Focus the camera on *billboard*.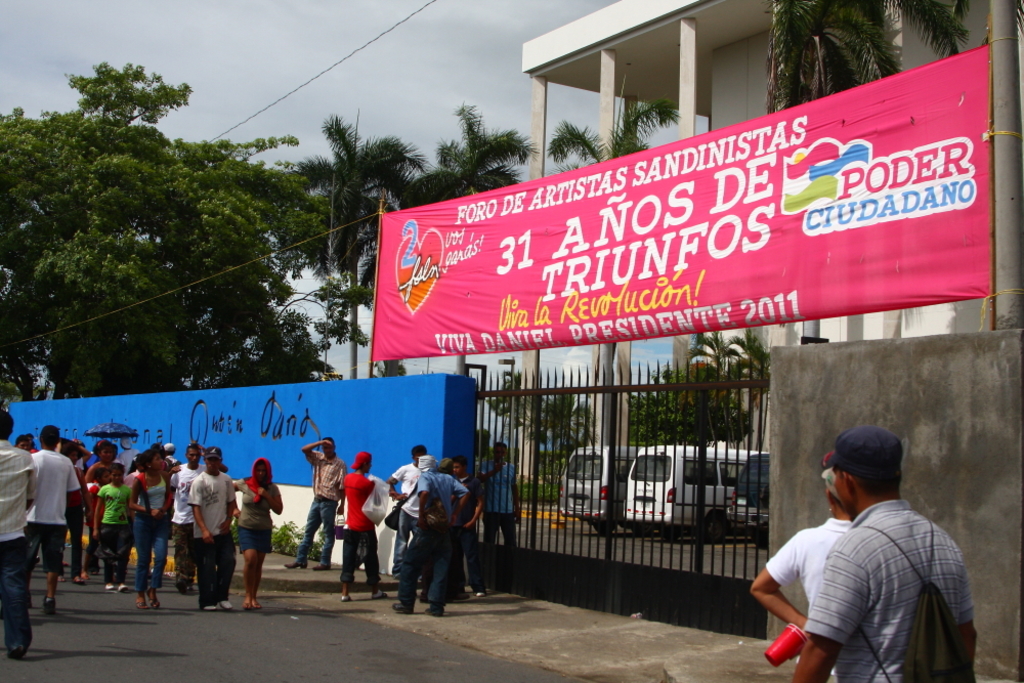
Focus region: detection(374, 65, 997, 311).
